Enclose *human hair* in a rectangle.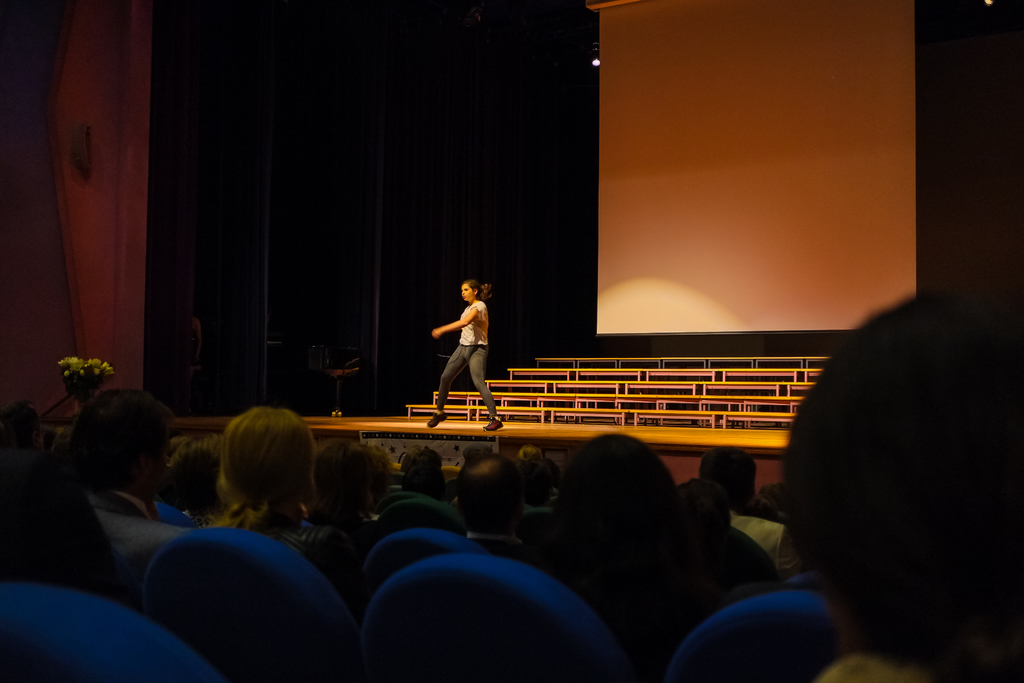
<region>461, 281, 489, 299</region>.
